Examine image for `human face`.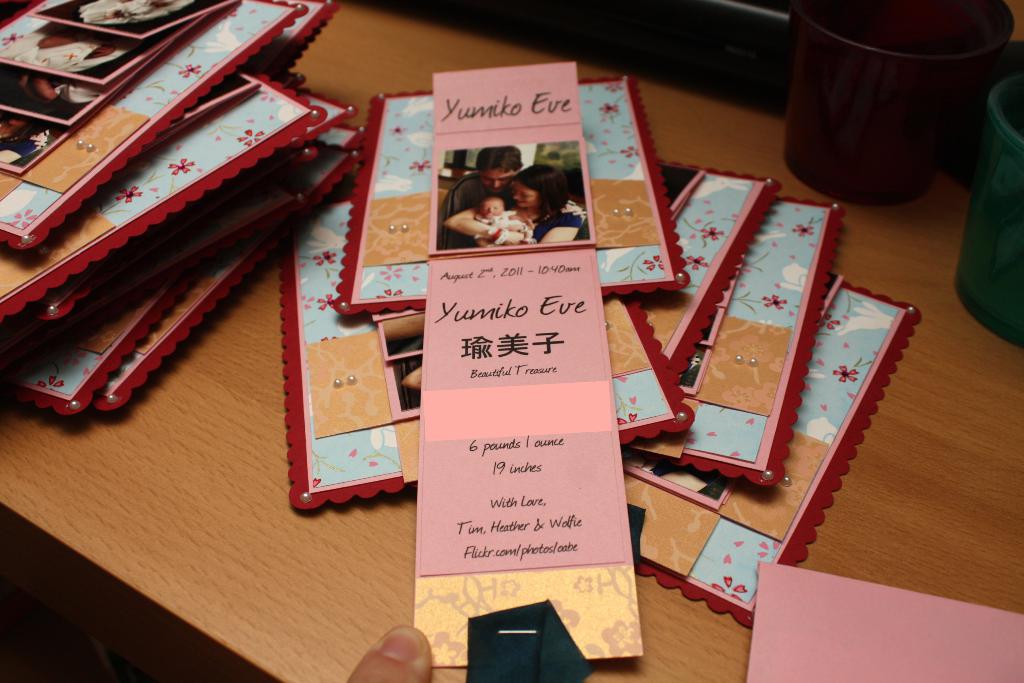
Examination result: (478,168,513,192).
